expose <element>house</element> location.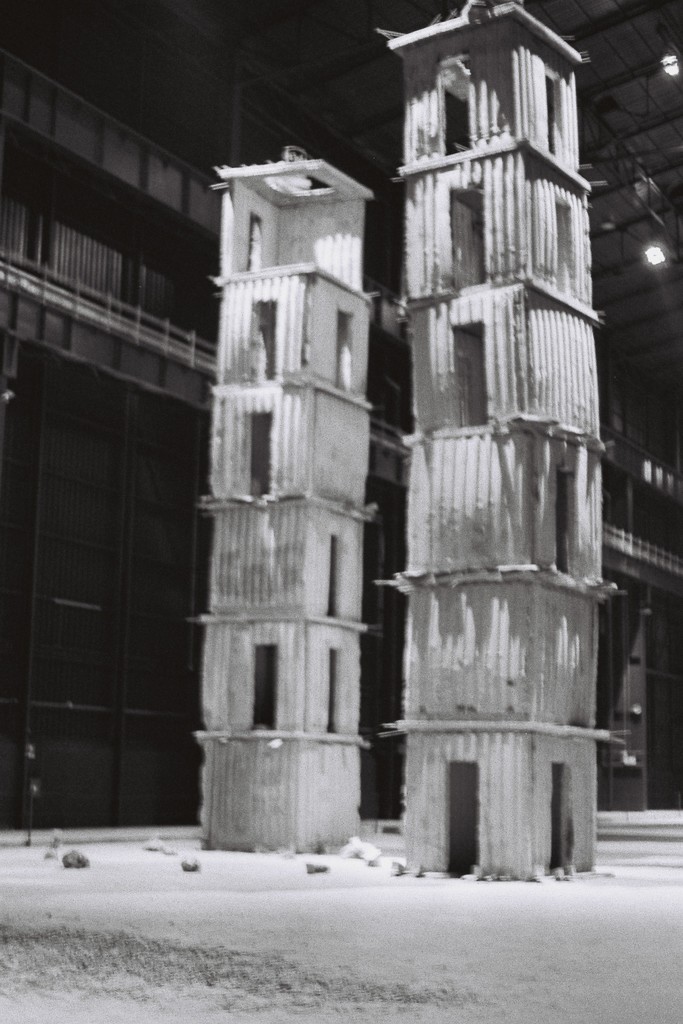
Exposed at (0,0,682,821).
